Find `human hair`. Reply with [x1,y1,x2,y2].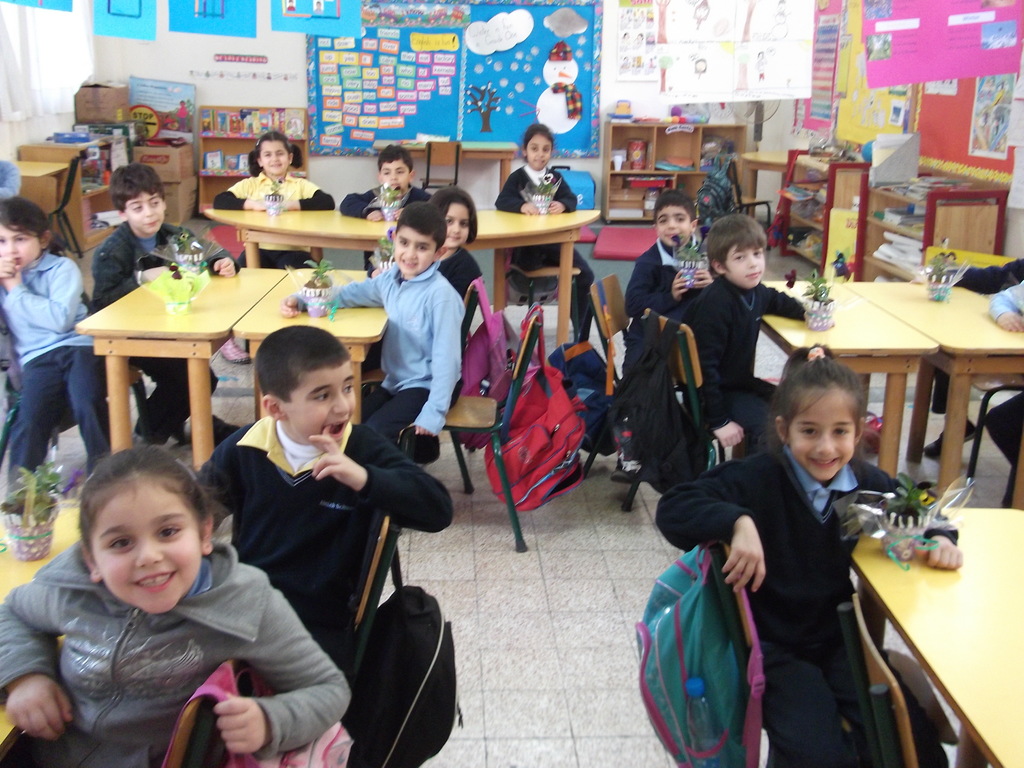
[104,165,169,213].
